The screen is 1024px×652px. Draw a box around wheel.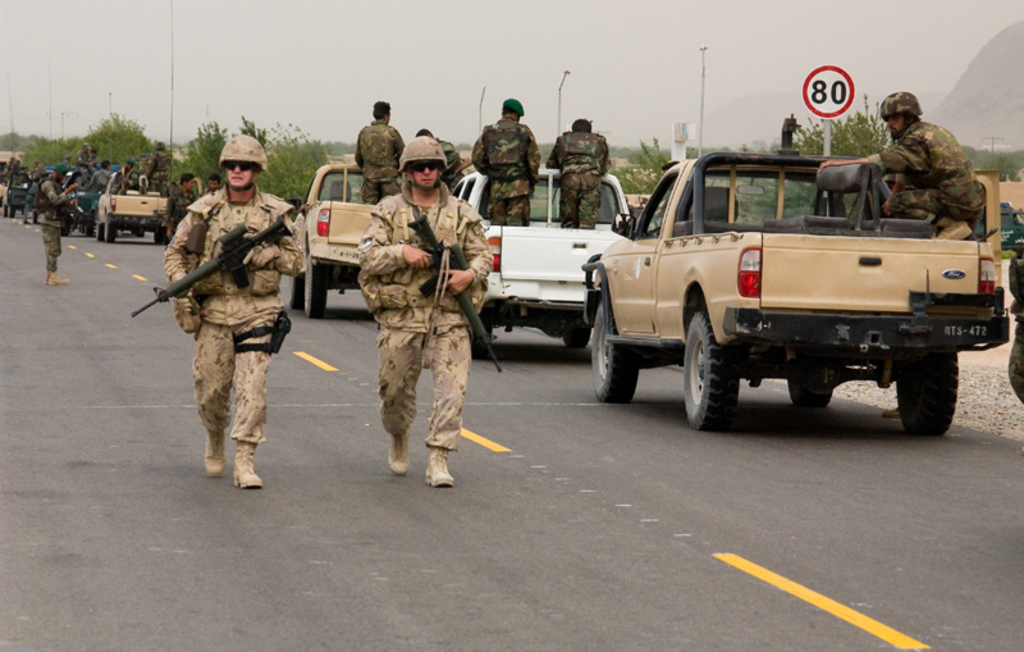
box(148, 222, 165, 245).
